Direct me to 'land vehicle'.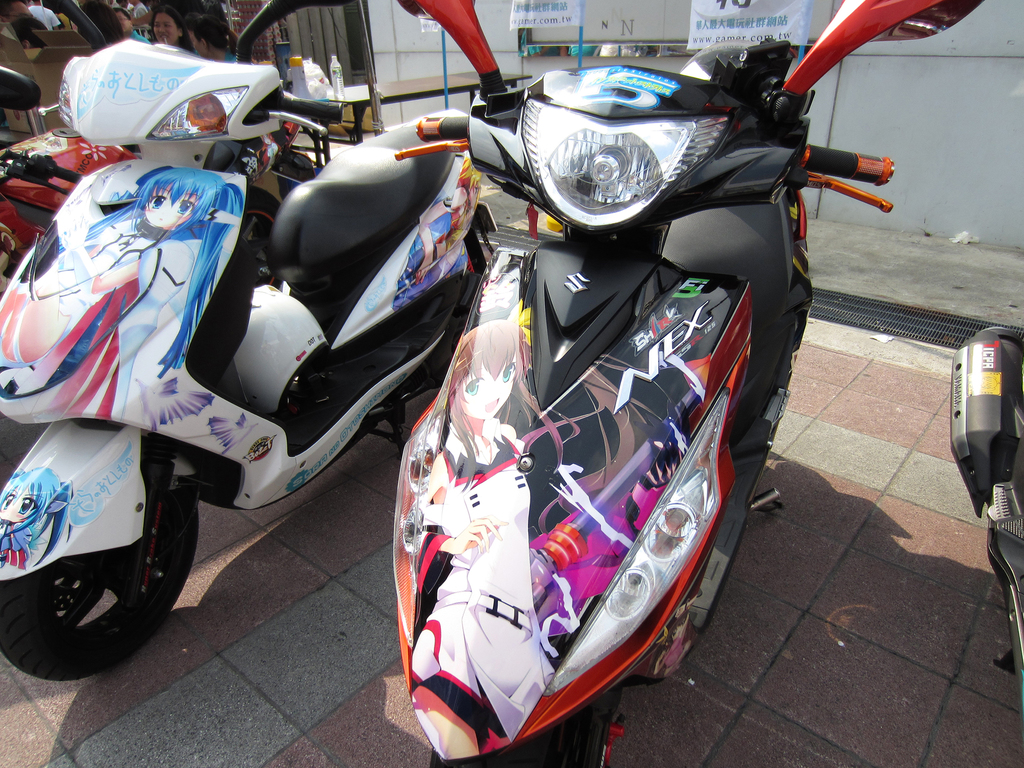
Direction: {"x1": 951, "y1": 337, "x2": 1023, "y2": 683}.
